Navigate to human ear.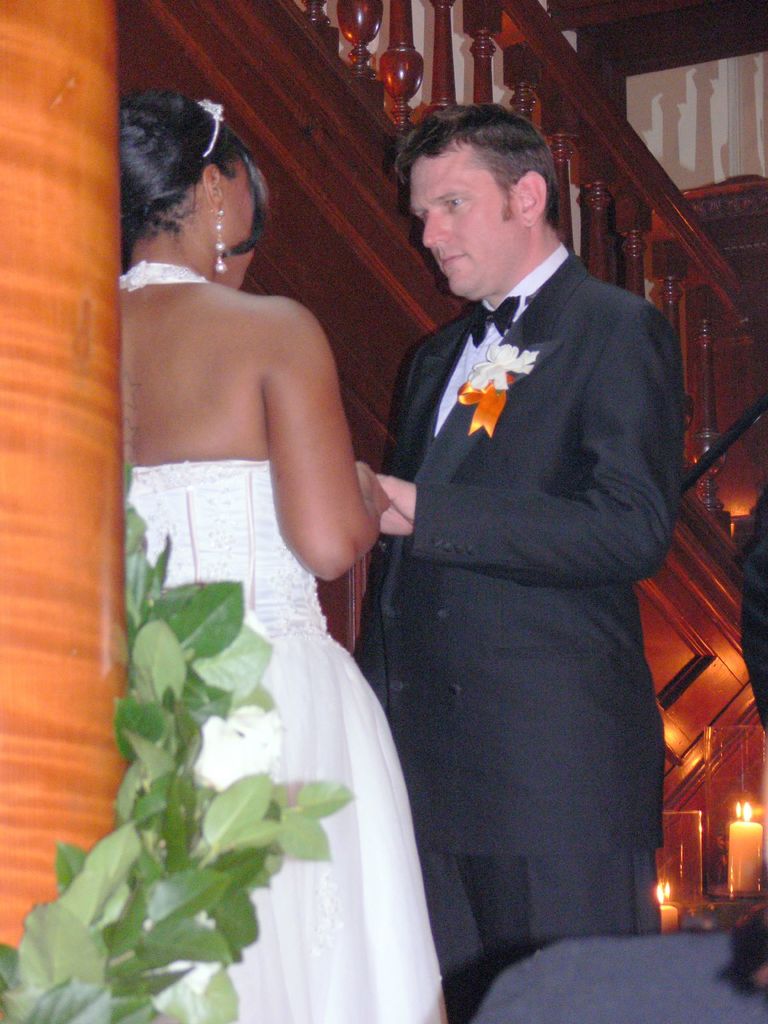
Navigation target: 516:172:546:227.
